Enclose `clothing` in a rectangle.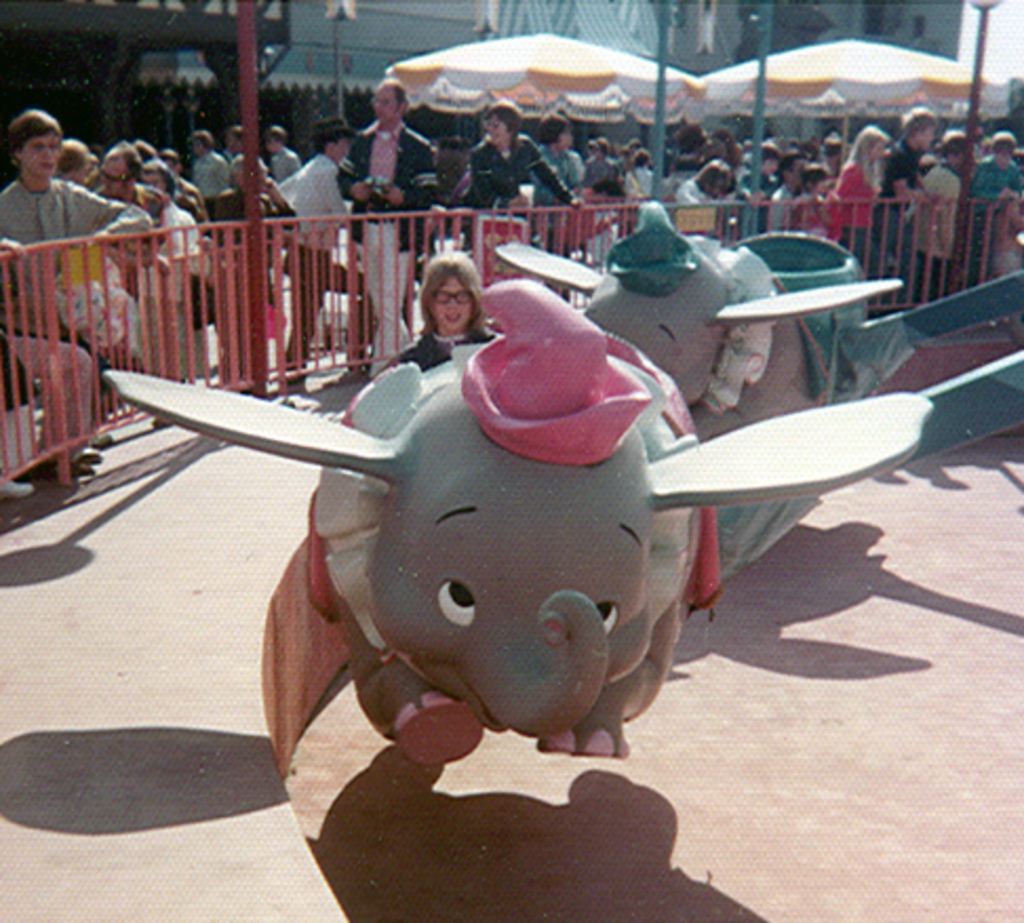
x1=367 y1=318 x2=483 y2=379.
